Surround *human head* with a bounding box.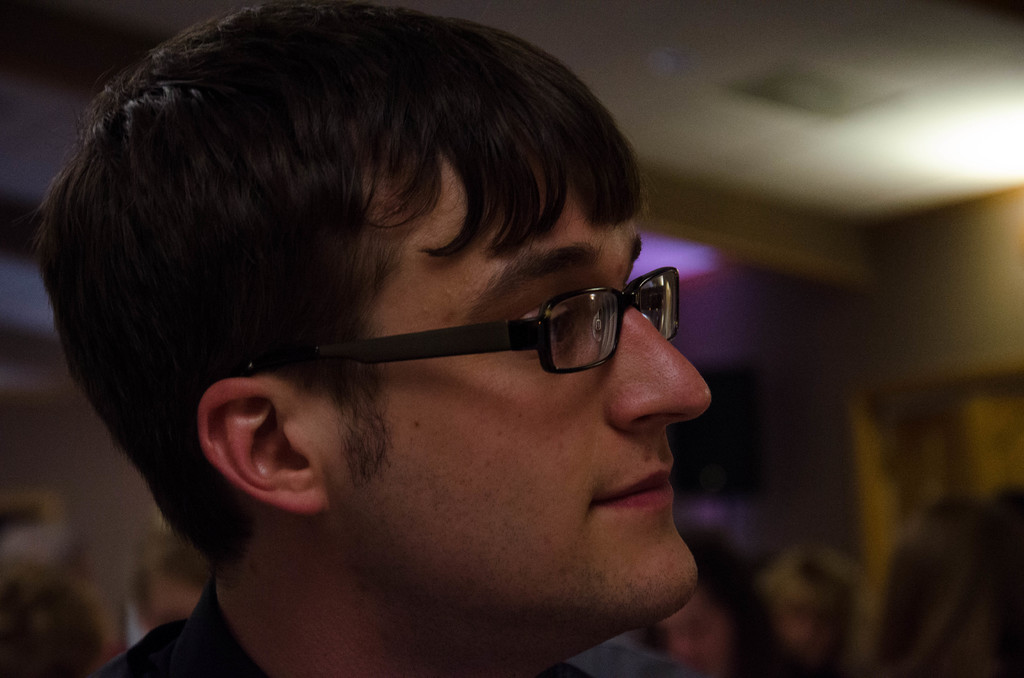
(left=39, top=0, right=720, bottom=634).
